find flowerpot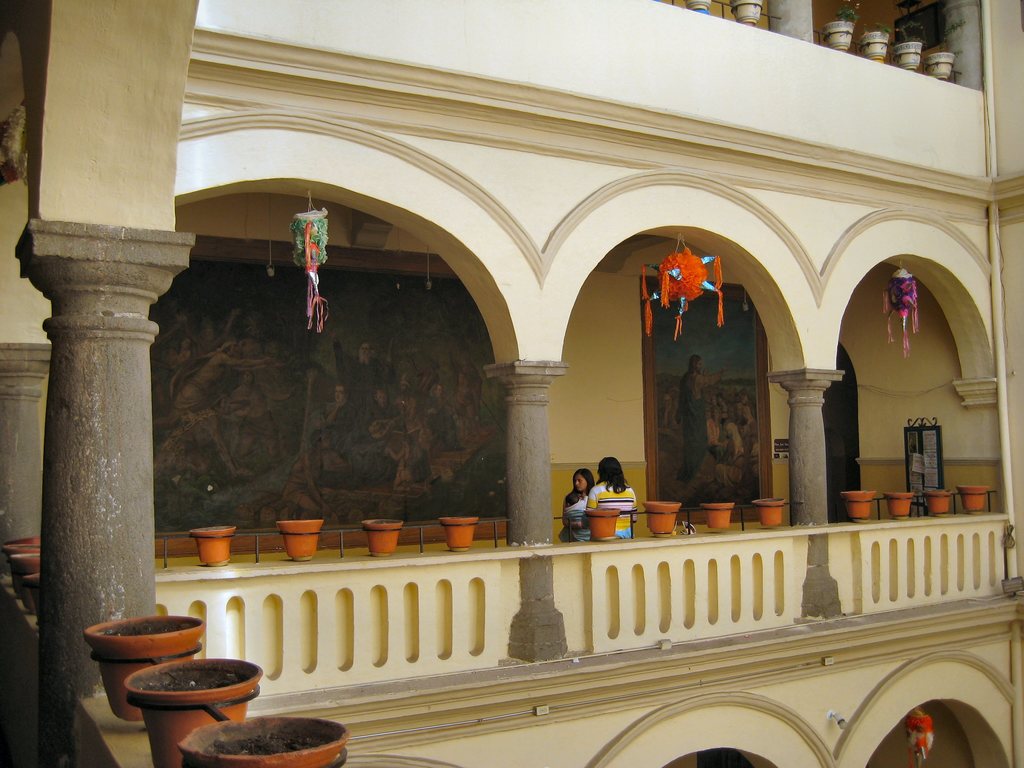
700,500,735,531
